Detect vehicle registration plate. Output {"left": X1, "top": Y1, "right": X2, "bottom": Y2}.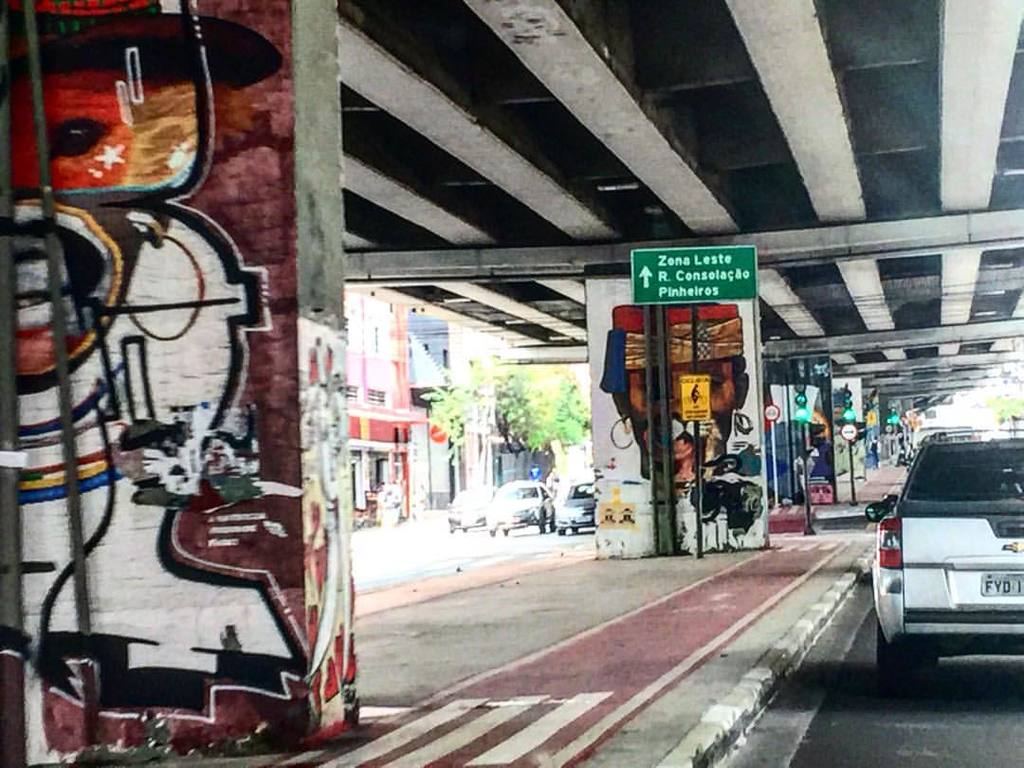
{"left": 982, "top": 571, "right": 1023, "bottom": 601}.
